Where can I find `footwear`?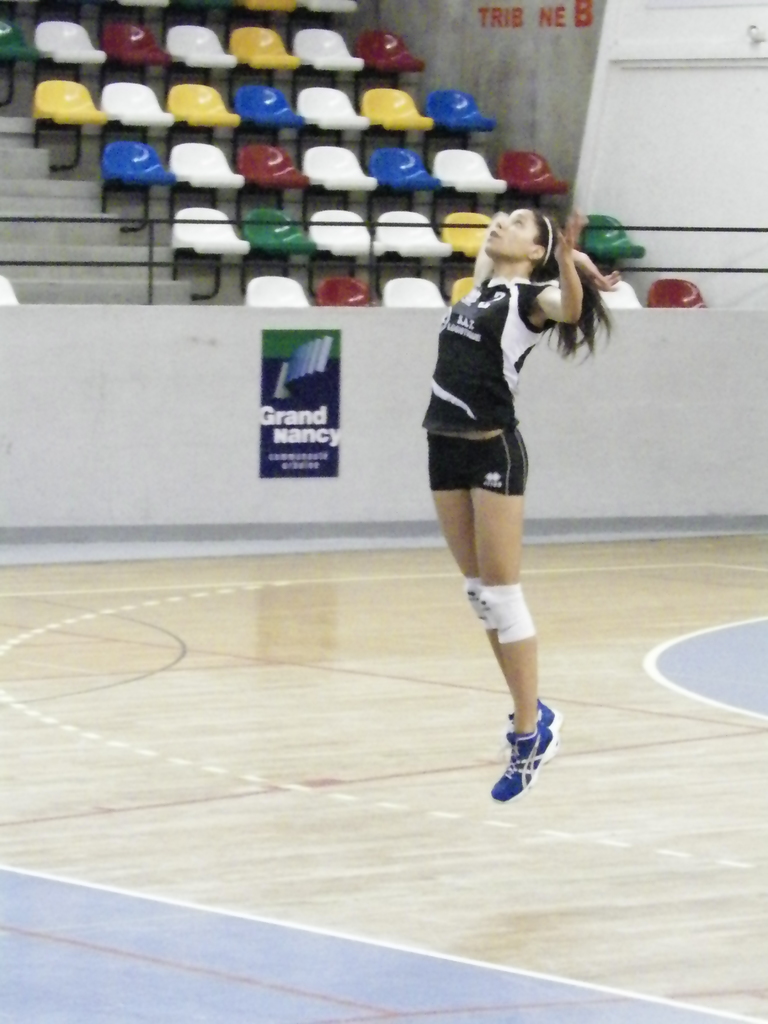
You can find it at locate(500, 706, 554, 760).
